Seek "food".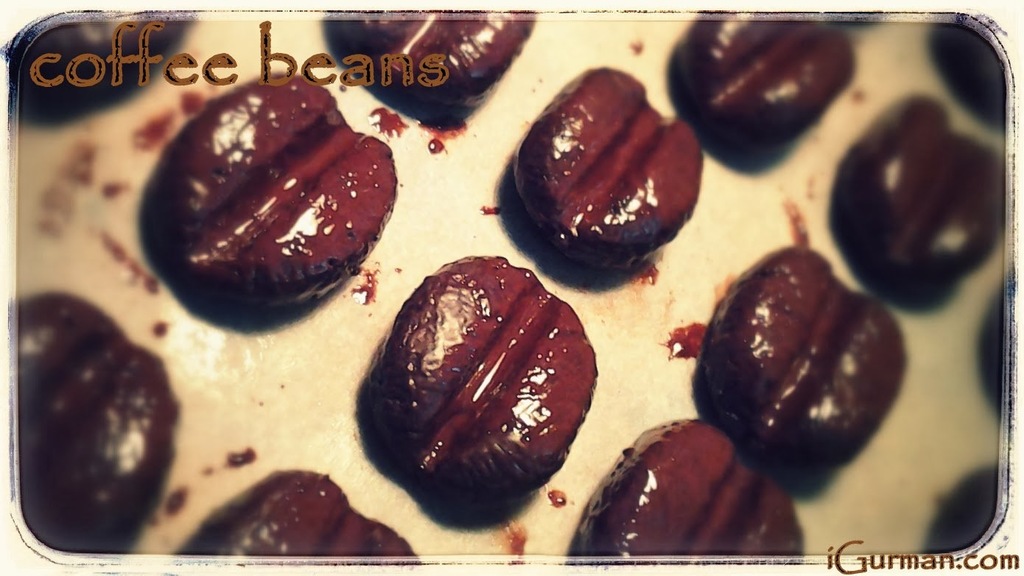
[699, 242, 908, 463].
